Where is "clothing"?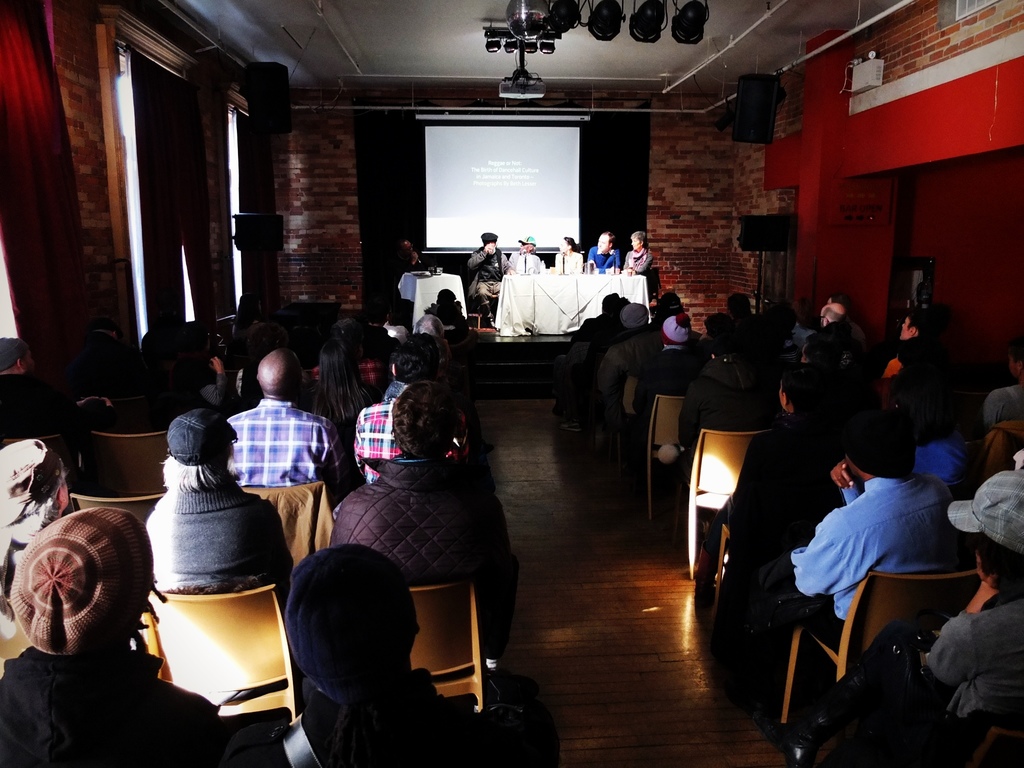
(left=0, top=656, right=242, bottom=767).
